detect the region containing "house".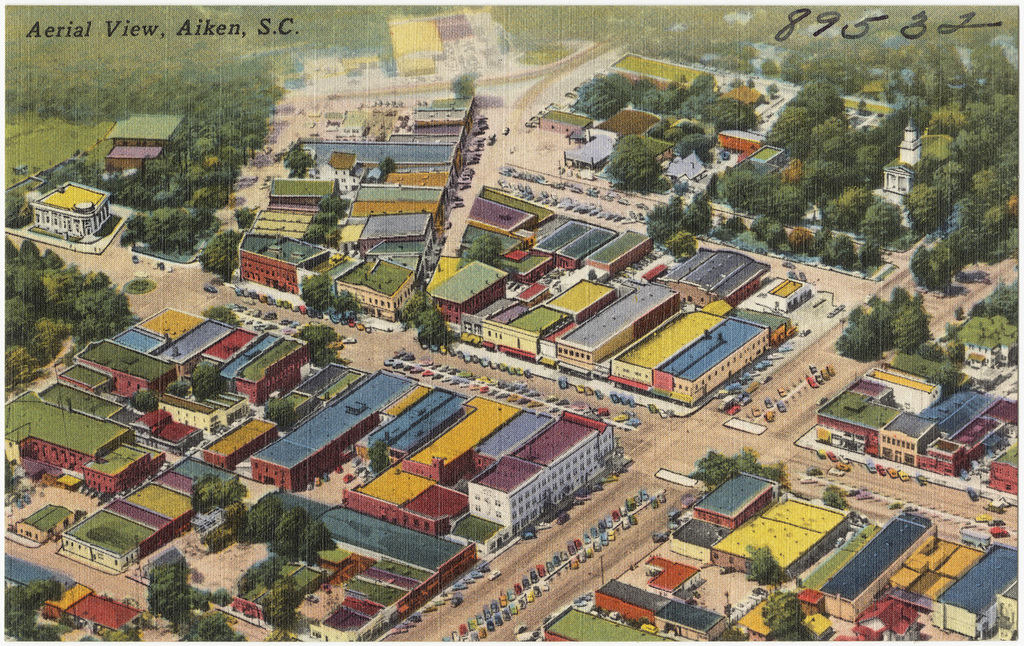
871:115:924:230.
